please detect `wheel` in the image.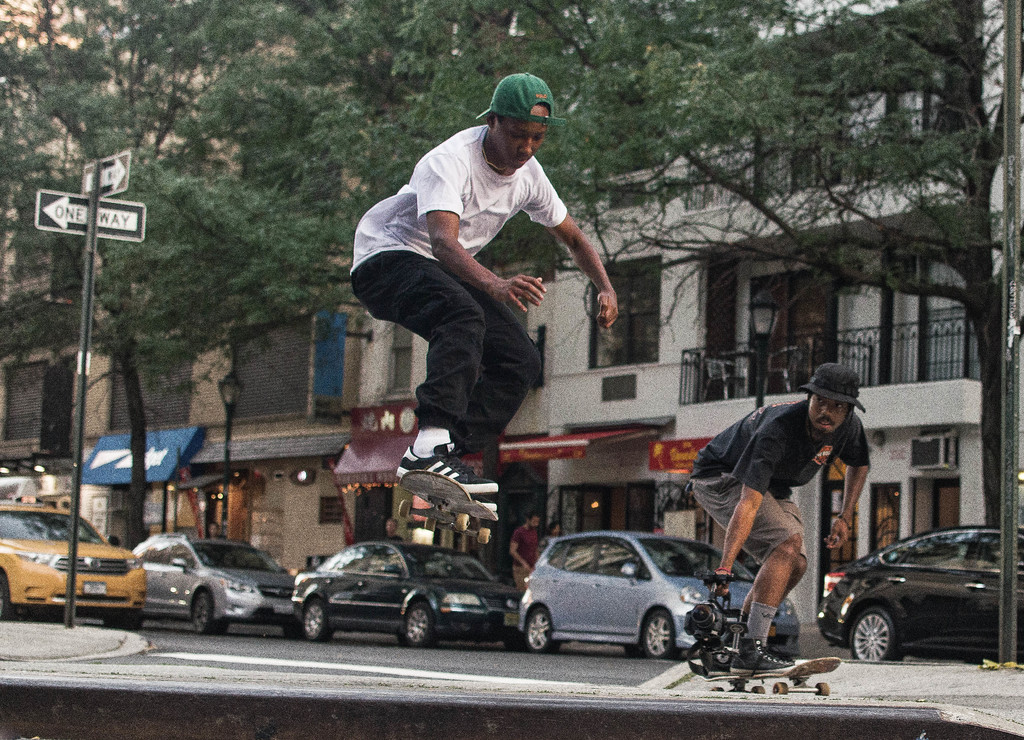
bbox(518, 601, 552, 650).
